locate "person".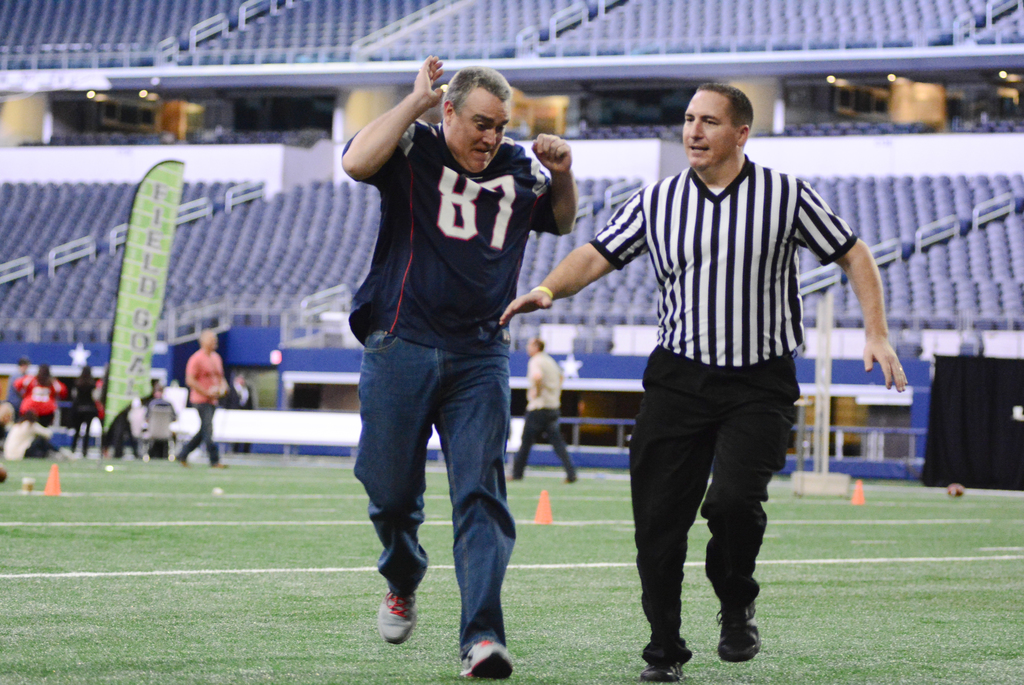
Bounding box: [left=490, top=81, right=913, bottom=684].
